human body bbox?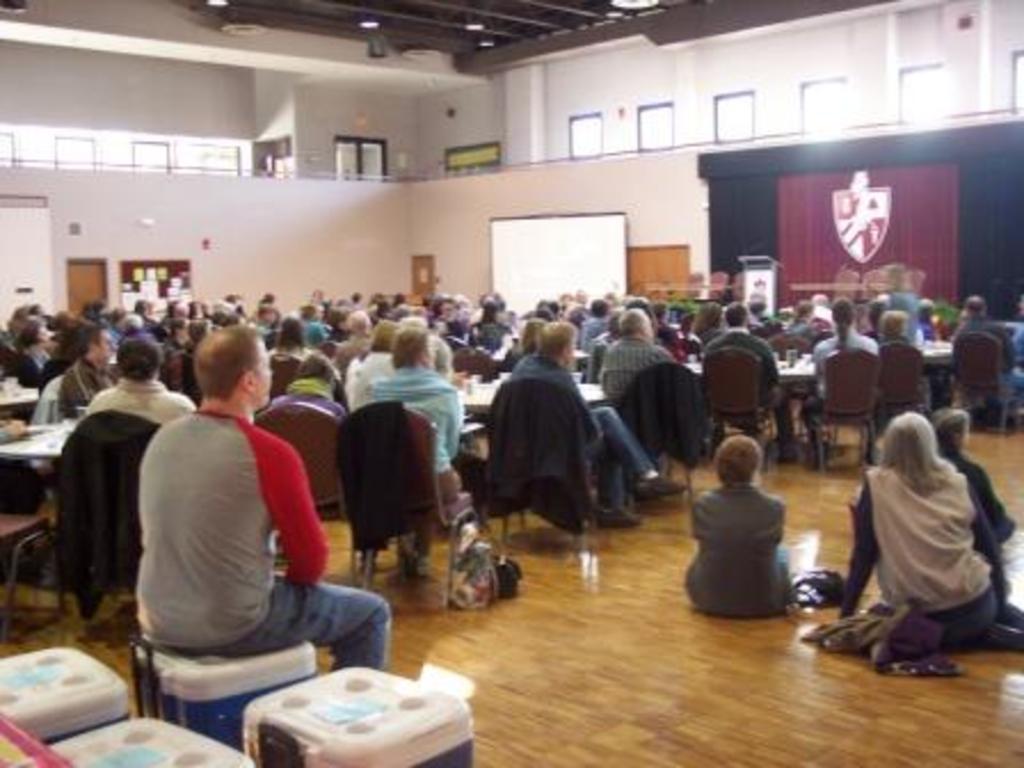
(left=683, top=487, right=795, bottom=624)
